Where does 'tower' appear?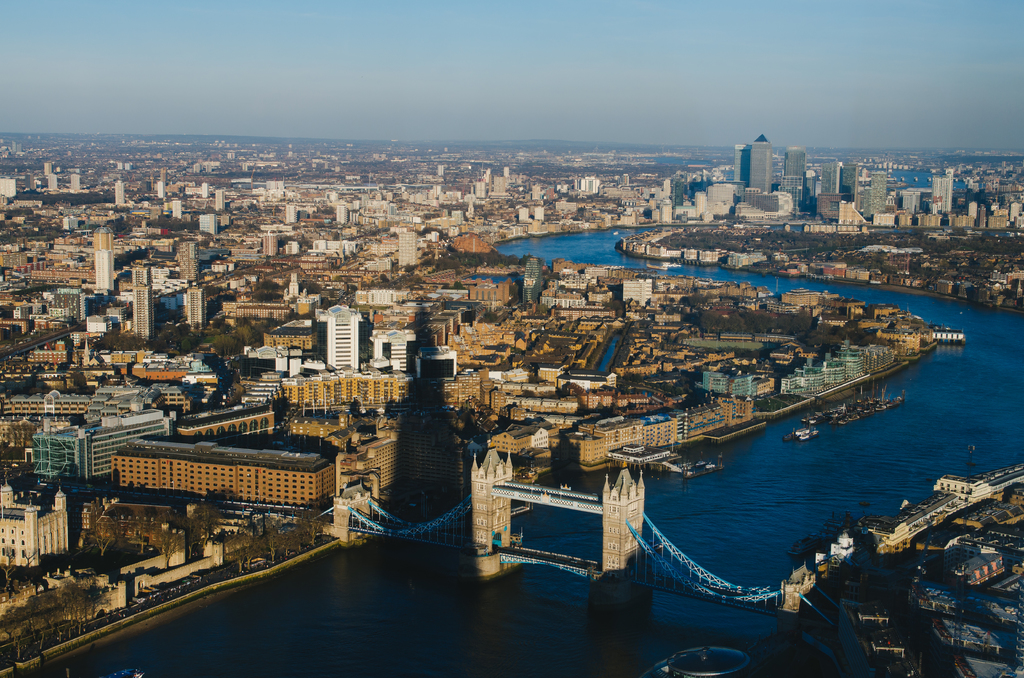
Appears at [871, 170, 885, 214].
